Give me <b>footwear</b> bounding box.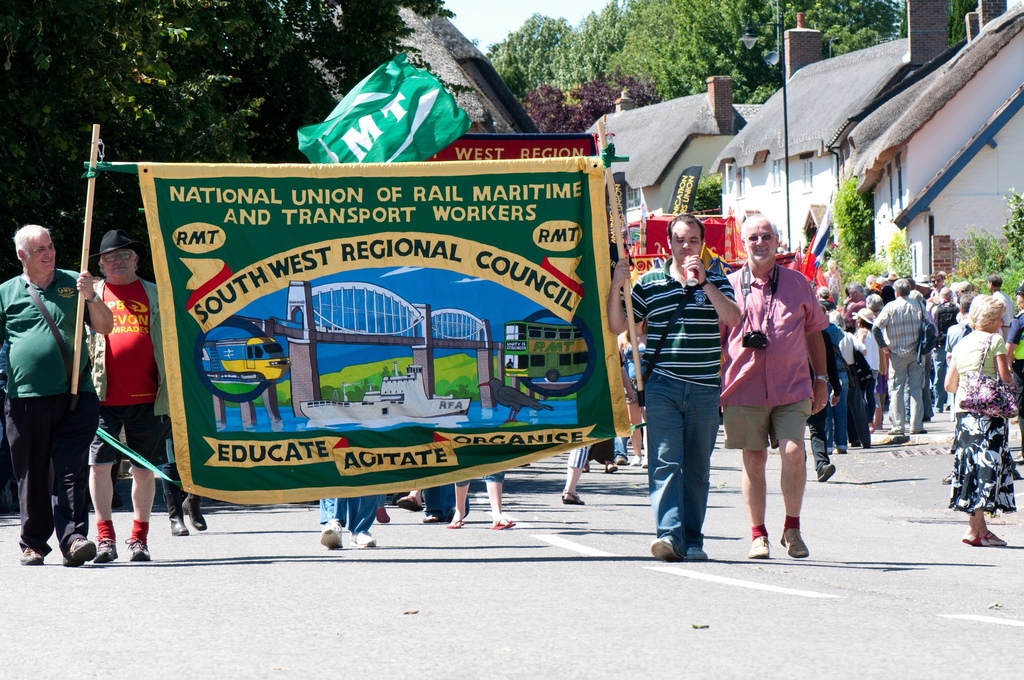
<box>123,537,150,562</box>.
